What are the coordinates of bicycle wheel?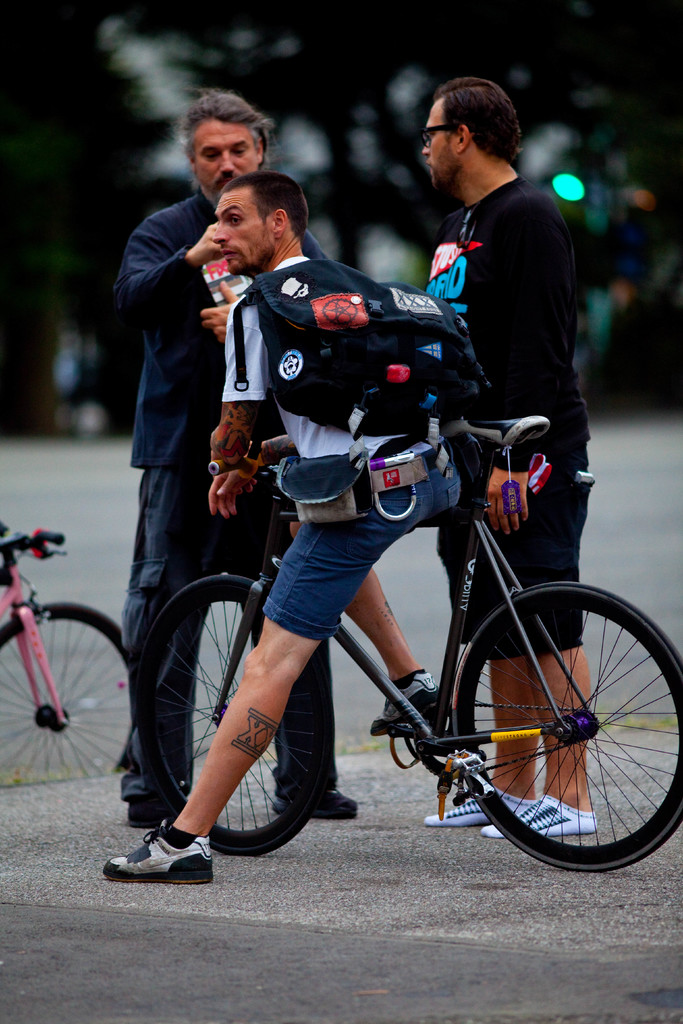
box=[420, 586, 676, 873].
